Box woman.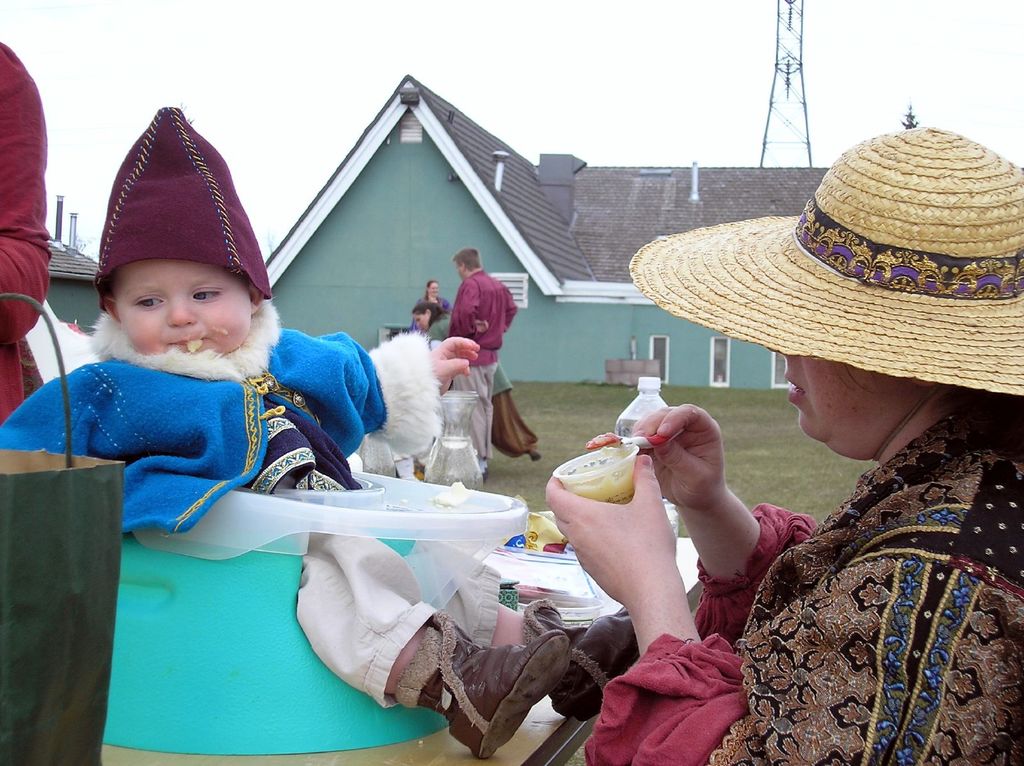
[left=412, top=302, right=542, bottom=463].
